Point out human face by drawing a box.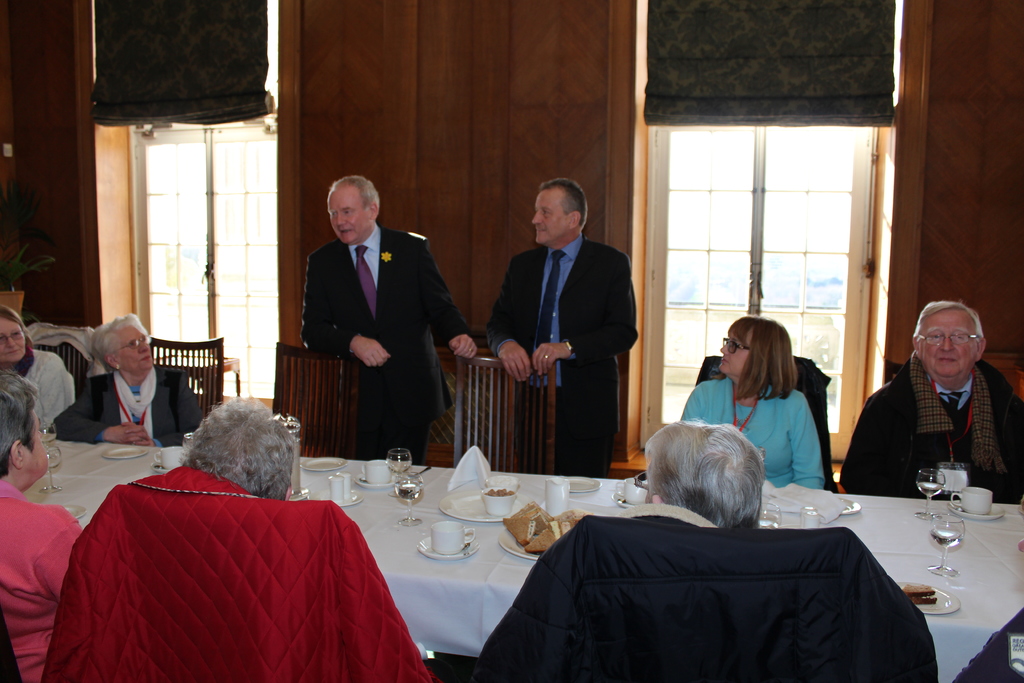
bbox(530, 190, 566, 242).
